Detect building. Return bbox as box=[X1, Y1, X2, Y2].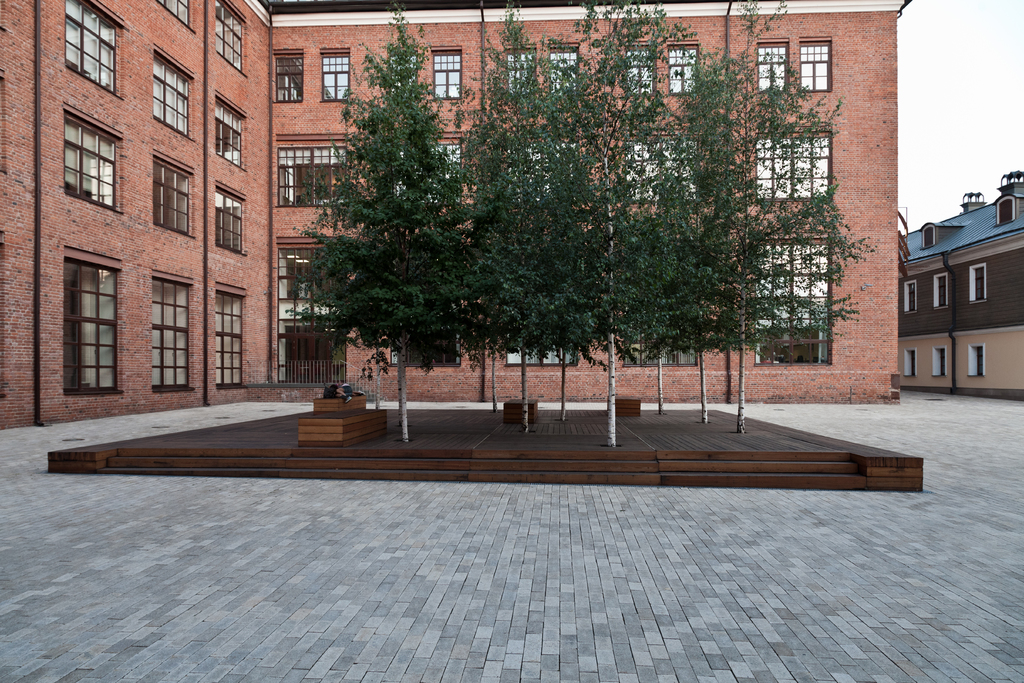
box=[0, 0, 903, 427].
